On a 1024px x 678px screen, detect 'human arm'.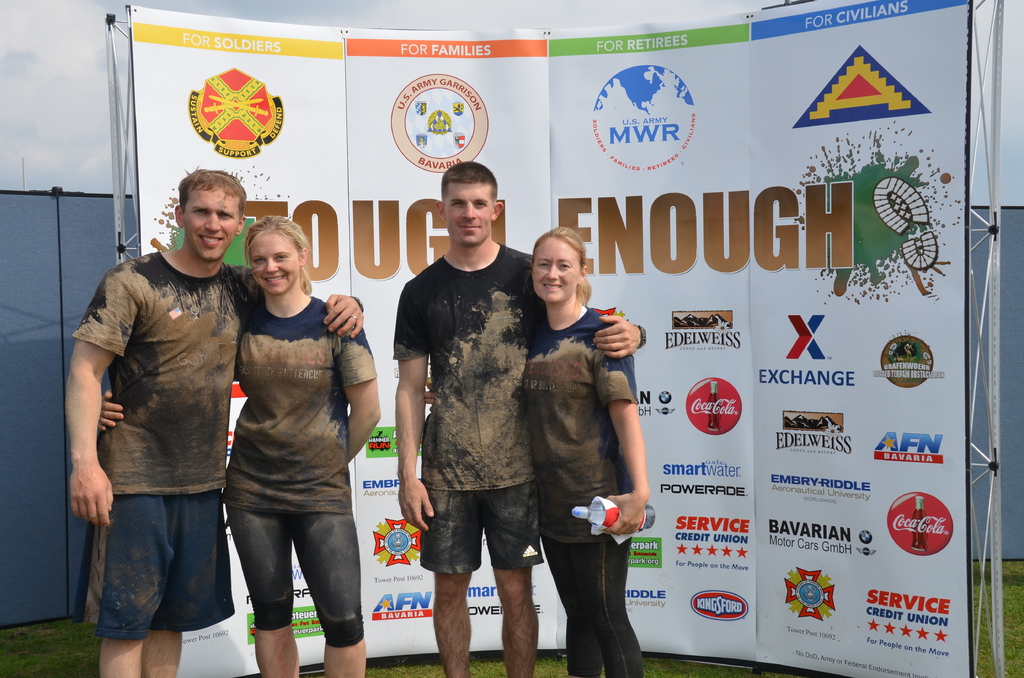
box(86, 378, 163, 438).
